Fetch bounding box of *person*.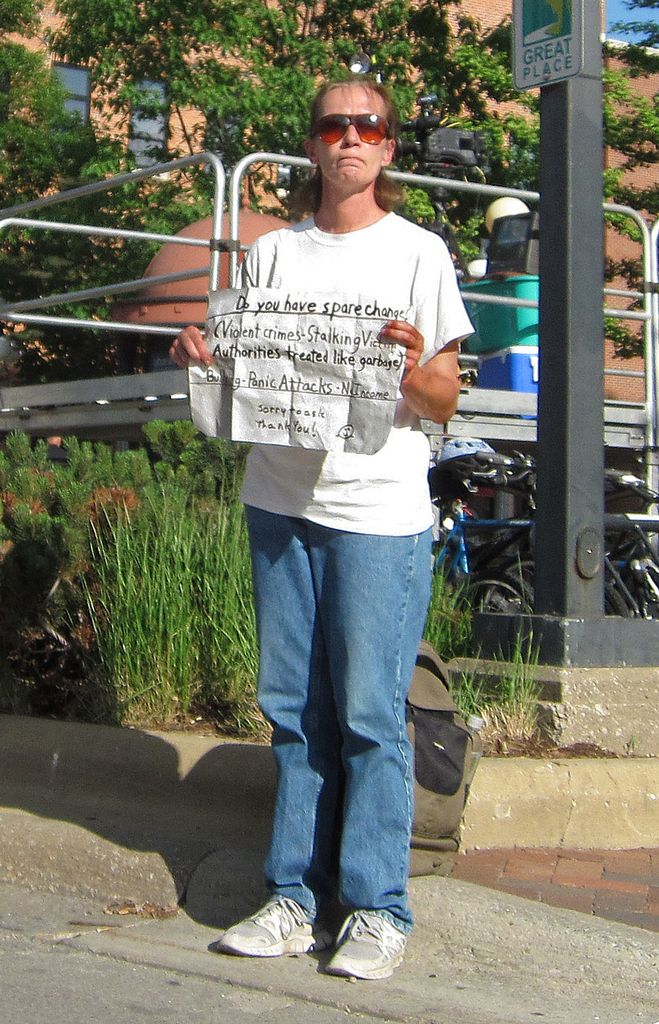
Bbox: detection(185, 83, 474, 977).
